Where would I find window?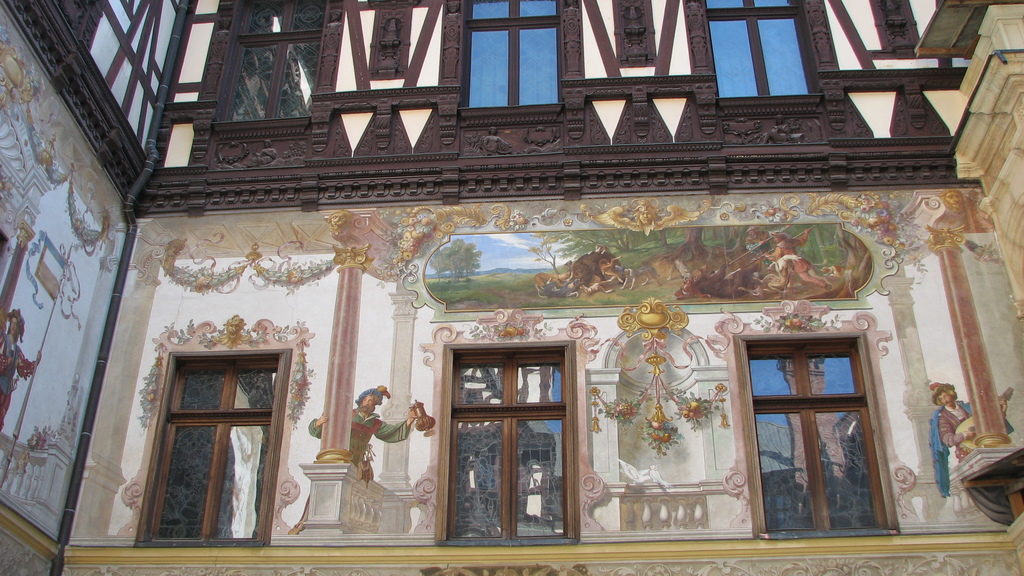
At (left=441, top=343, right=572, bottom=544).
